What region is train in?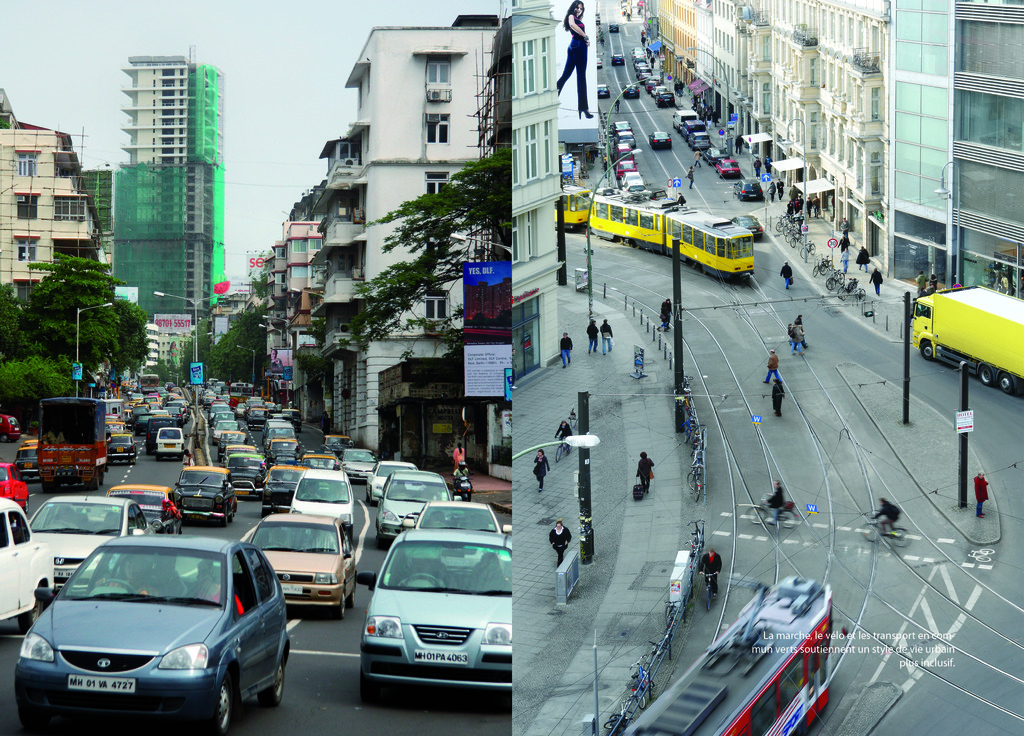
621 574 833 735.
